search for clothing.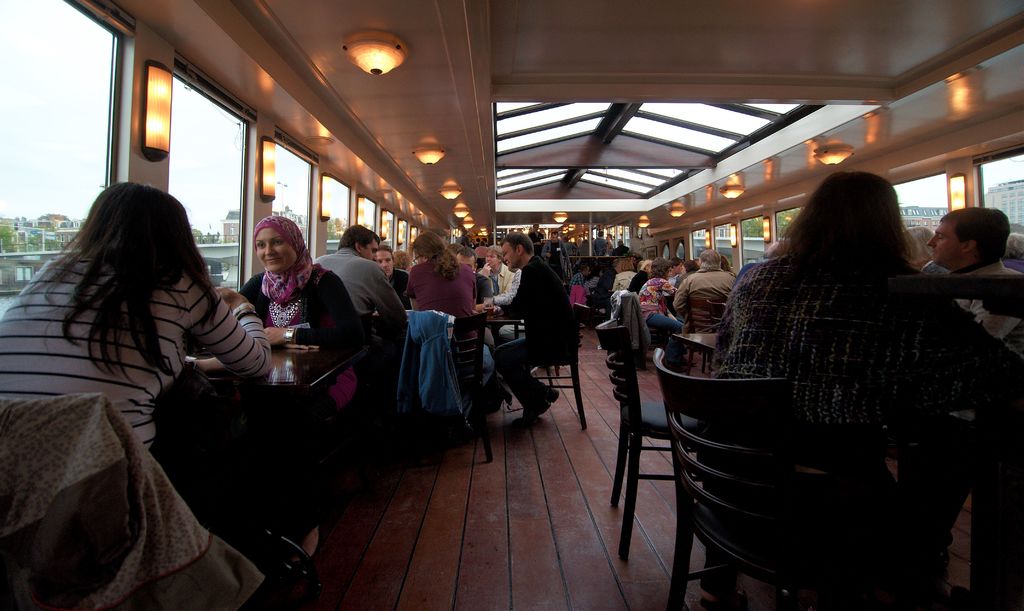
Found at [402, 261, 493, 416].
